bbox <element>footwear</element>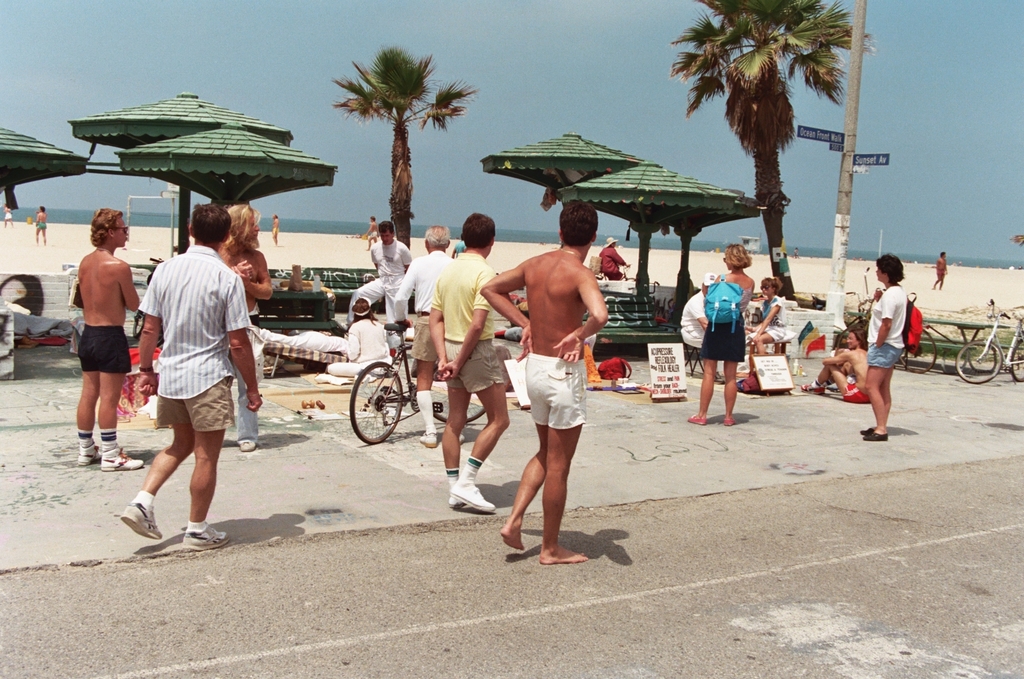
{"left": 241, "top": 441, "right": 254, "bottom": 450}
